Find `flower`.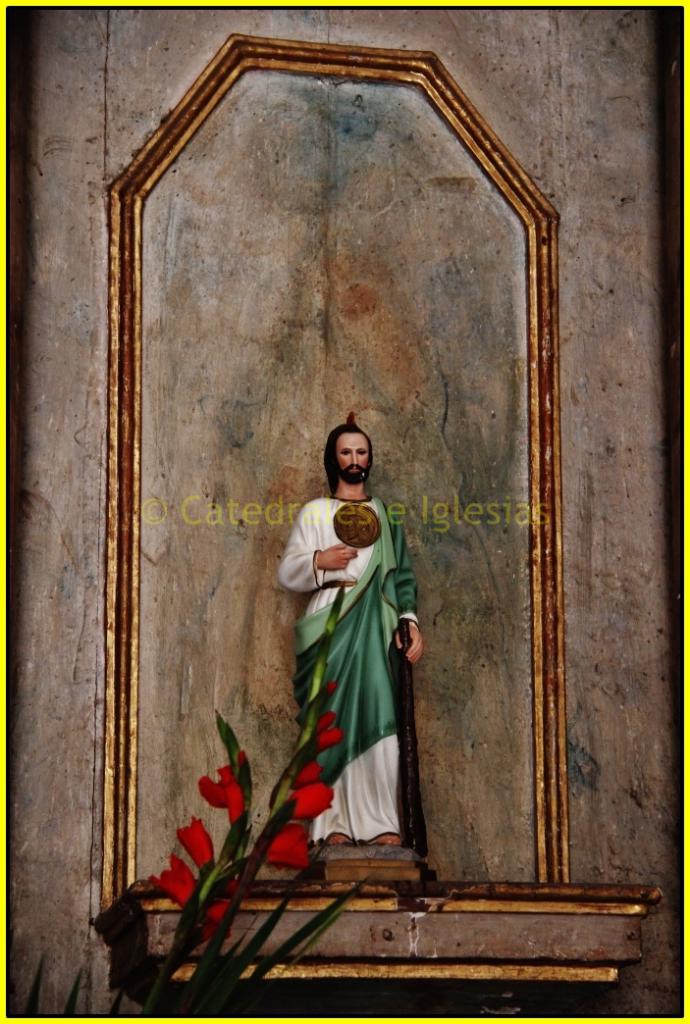
locate(201, 877, 237, 943).
